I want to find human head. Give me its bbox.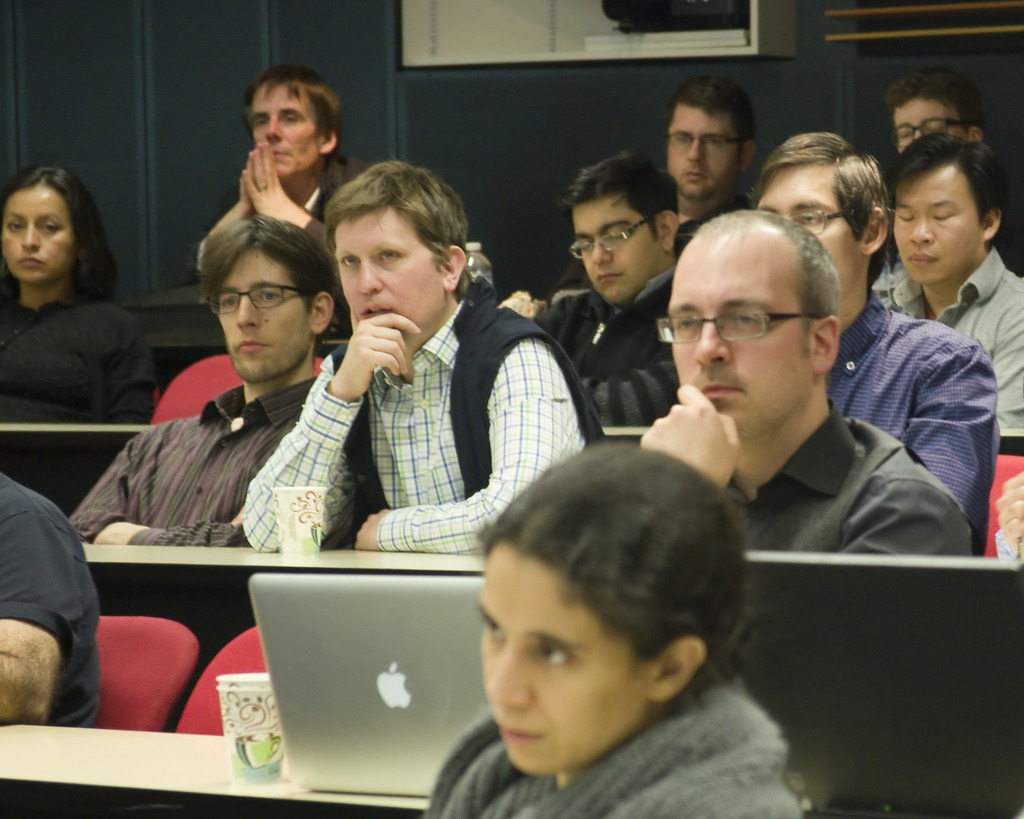
l=559, t=148, r=681, b=311.
